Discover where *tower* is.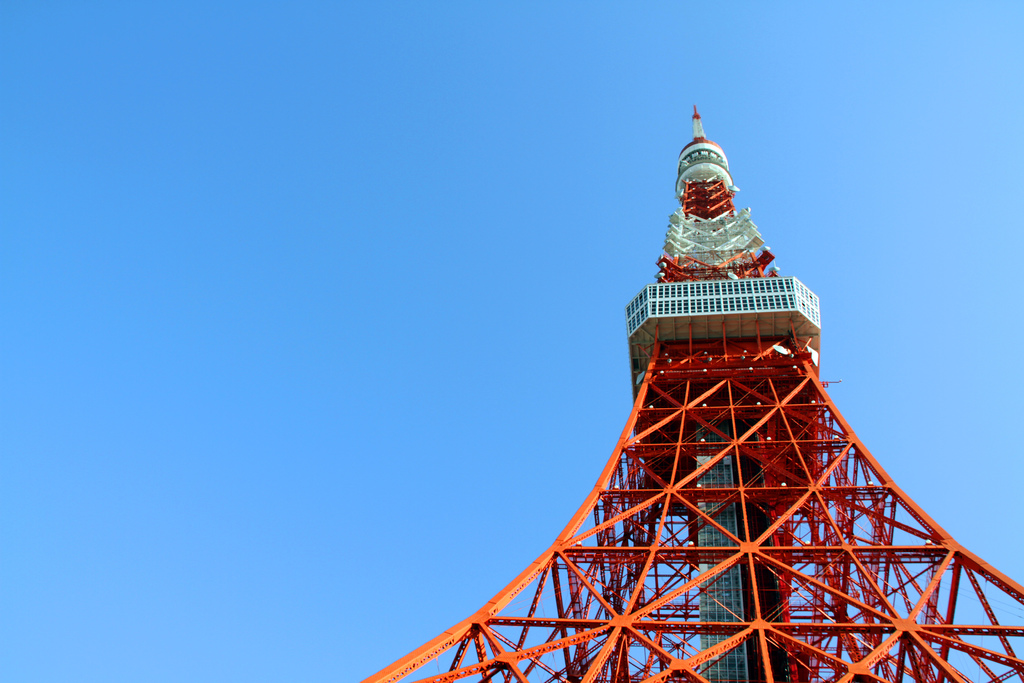
Discovered at BBox(352, 109, 1023, 682).
